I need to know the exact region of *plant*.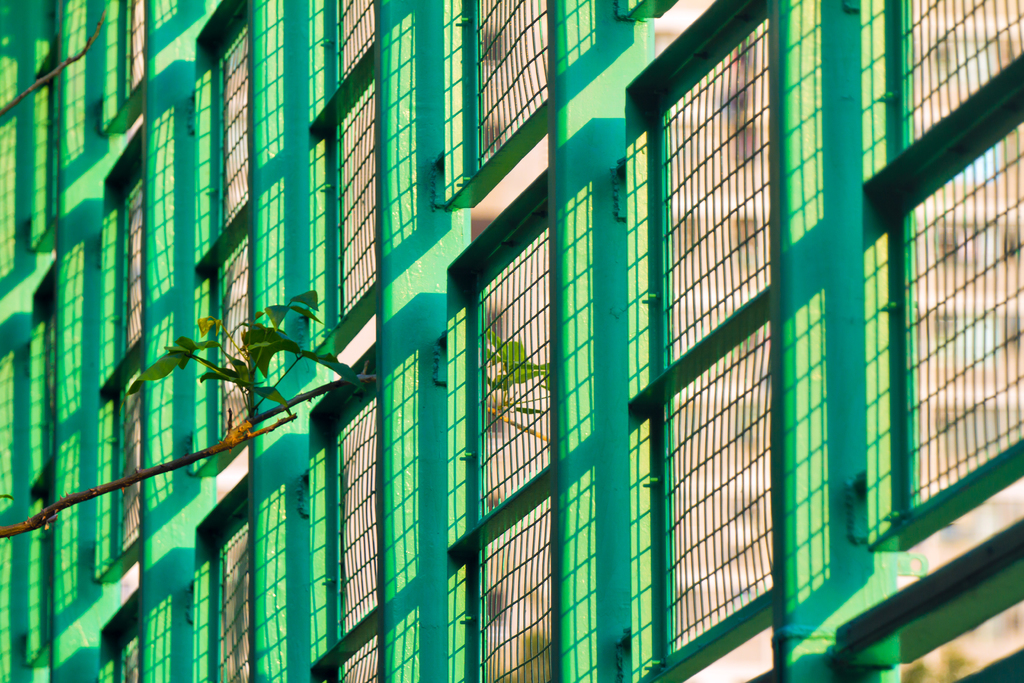
Region: bbox=[0, 284, 557, 548].
